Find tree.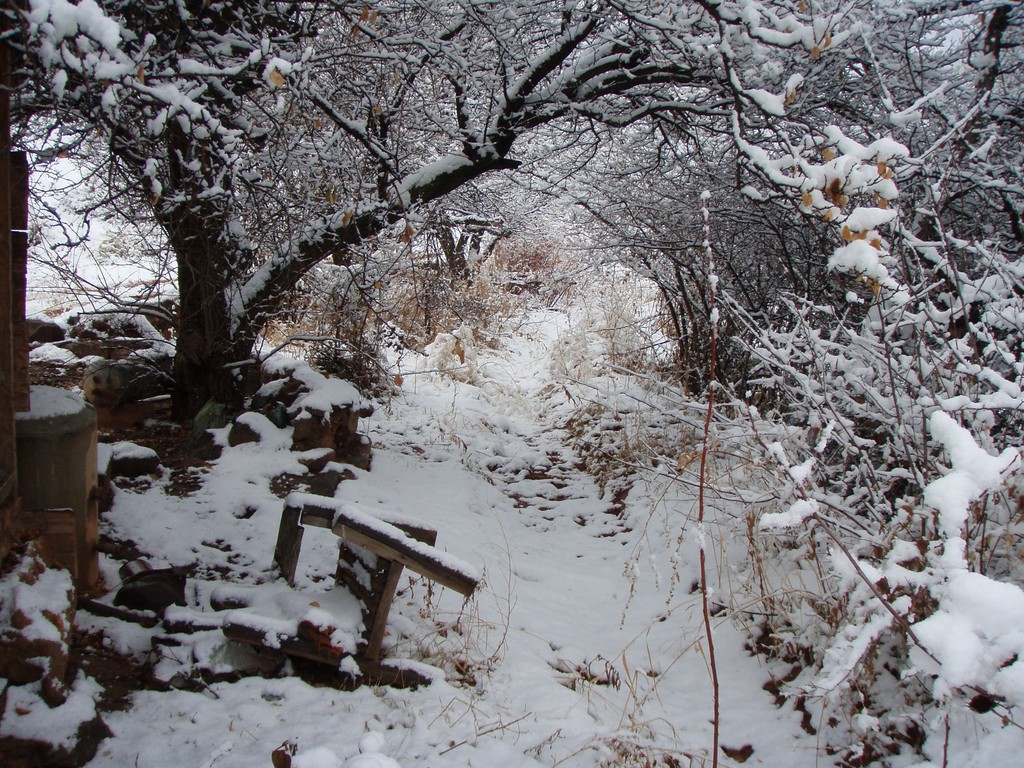
1 0 746 458.
